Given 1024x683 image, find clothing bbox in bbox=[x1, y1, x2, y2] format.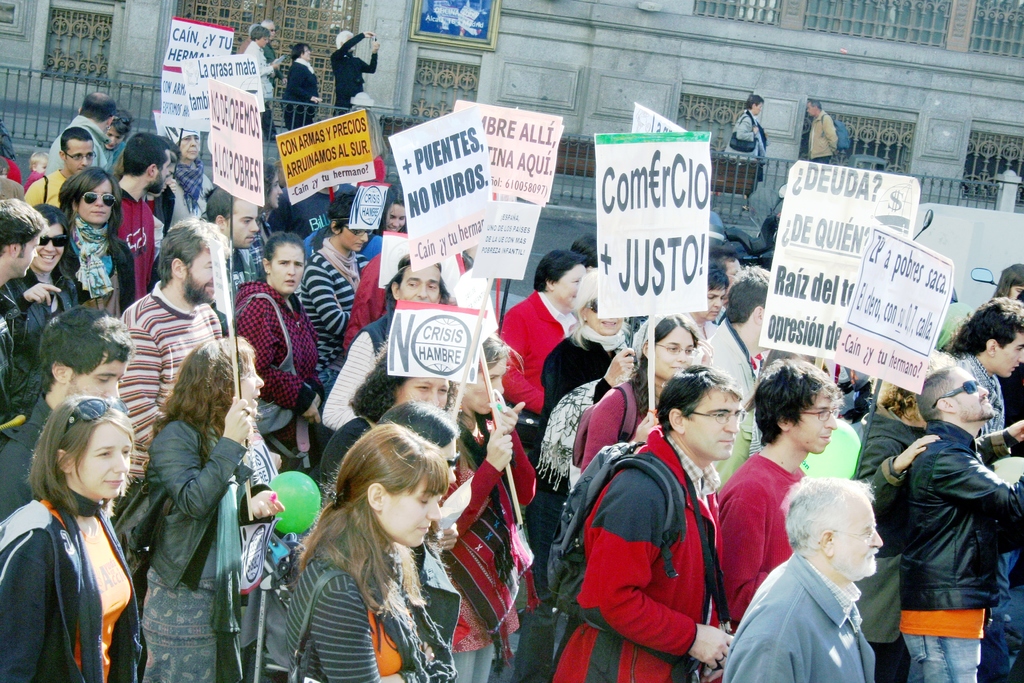
bbox=[725, 549, 874, 682].
